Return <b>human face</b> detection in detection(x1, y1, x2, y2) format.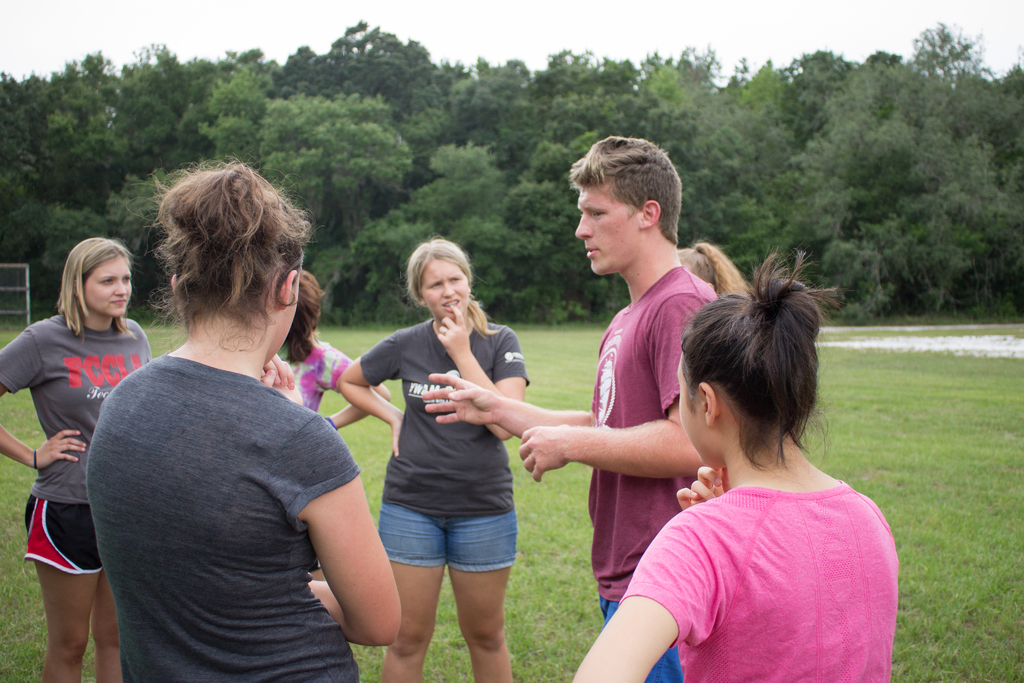
detection(269, 268, 302, 366).
